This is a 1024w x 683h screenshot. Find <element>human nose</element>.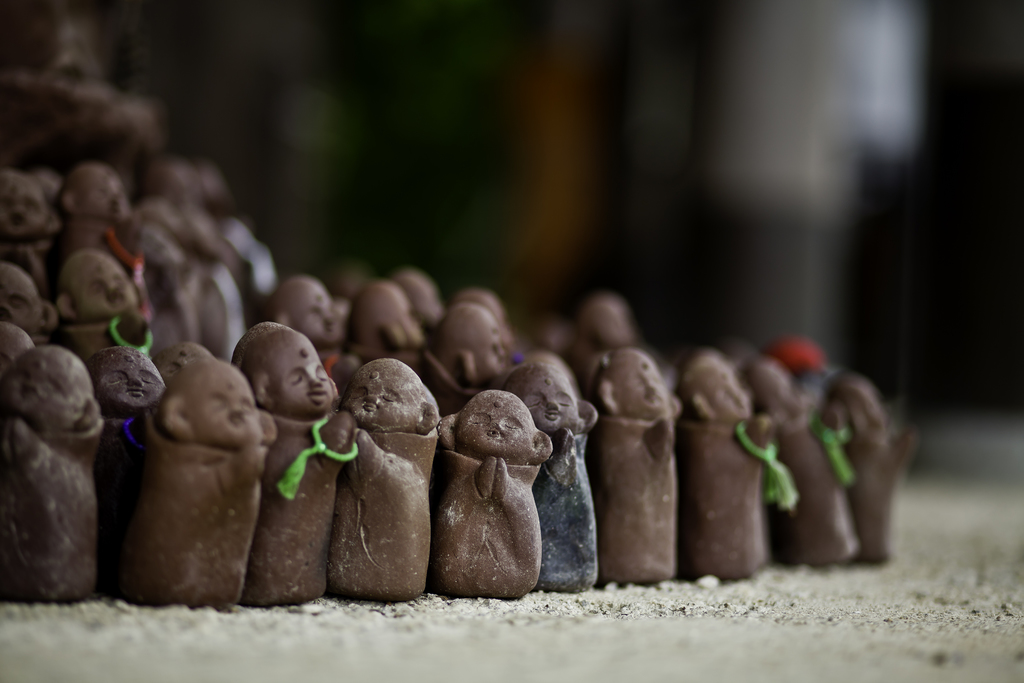
Bounding box: select_region(643, 383, 655, 397).
